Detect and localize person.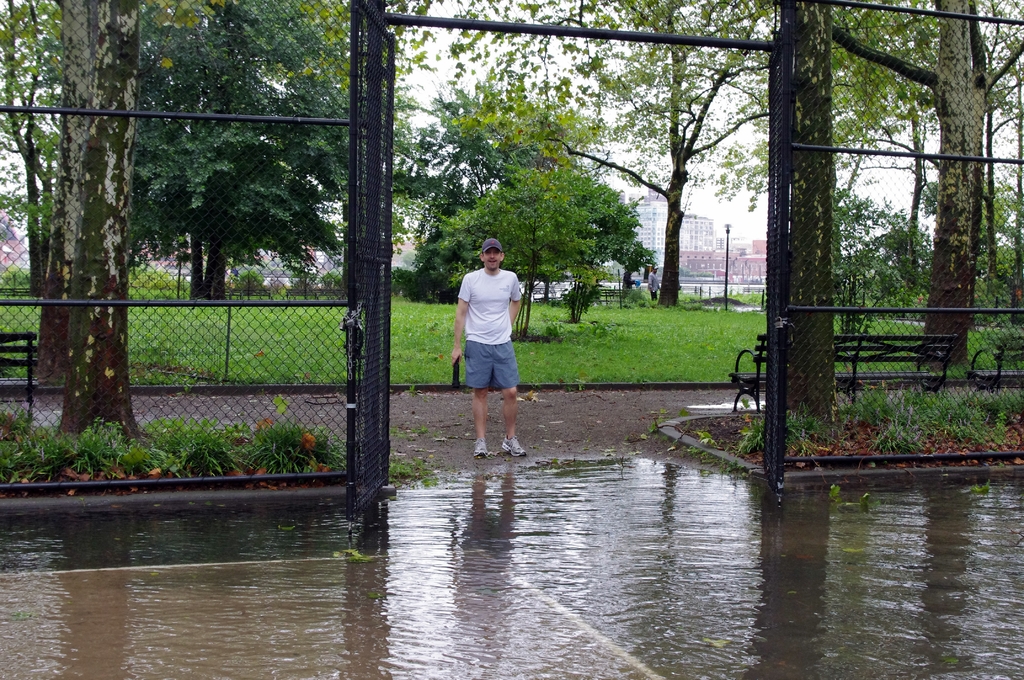
Localized at [x1=456, y1=223, x2=534, y2=475].
